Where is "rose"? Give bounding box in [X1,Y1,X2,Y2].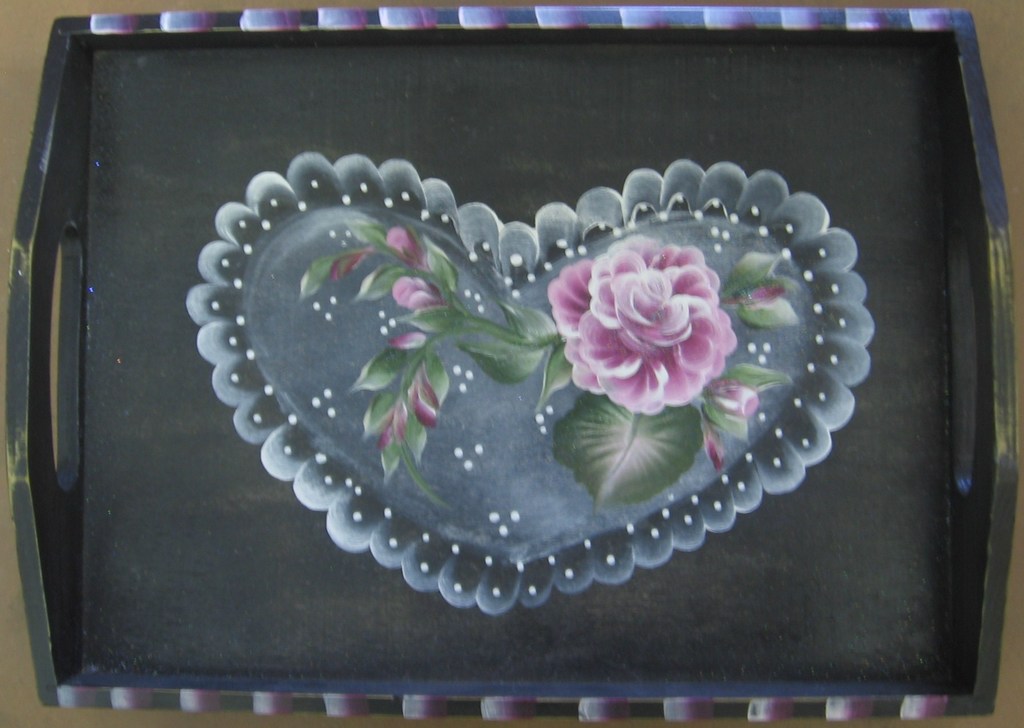
[548,233,740,415].
